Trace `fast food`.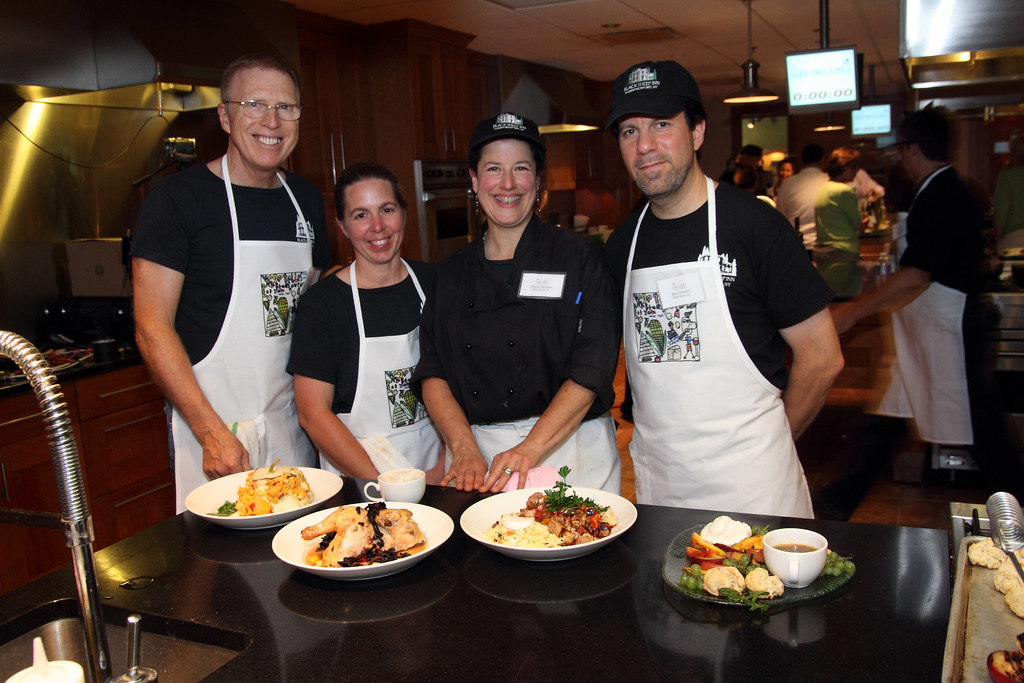
Traced to l=686, t=513, r=791, b=593.
